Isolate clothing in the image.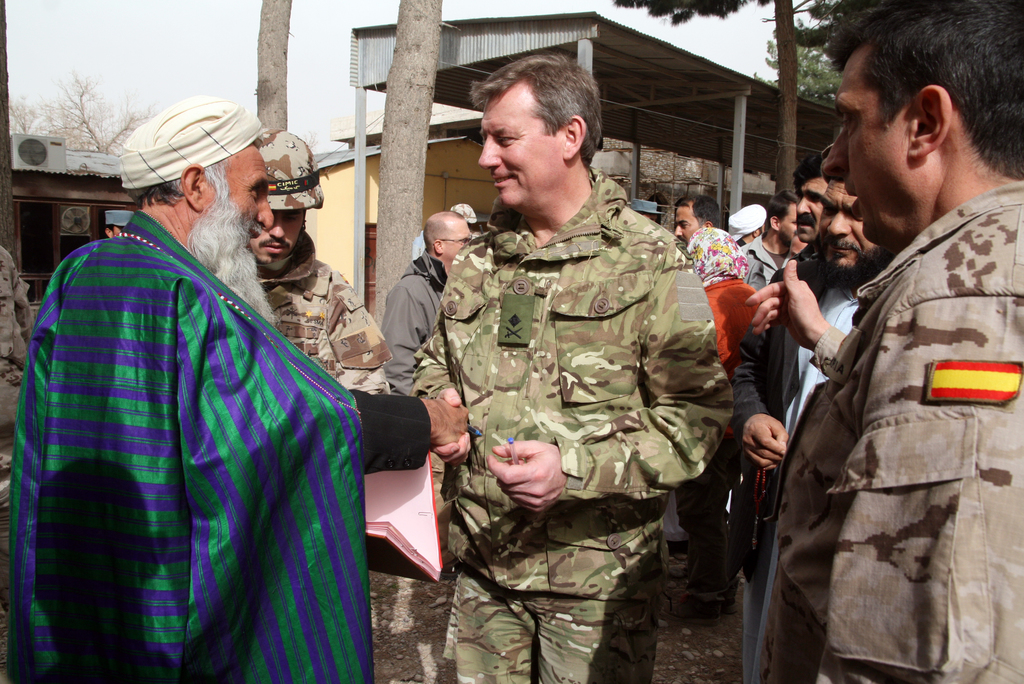
Isolated region: [252,236,391,403].
